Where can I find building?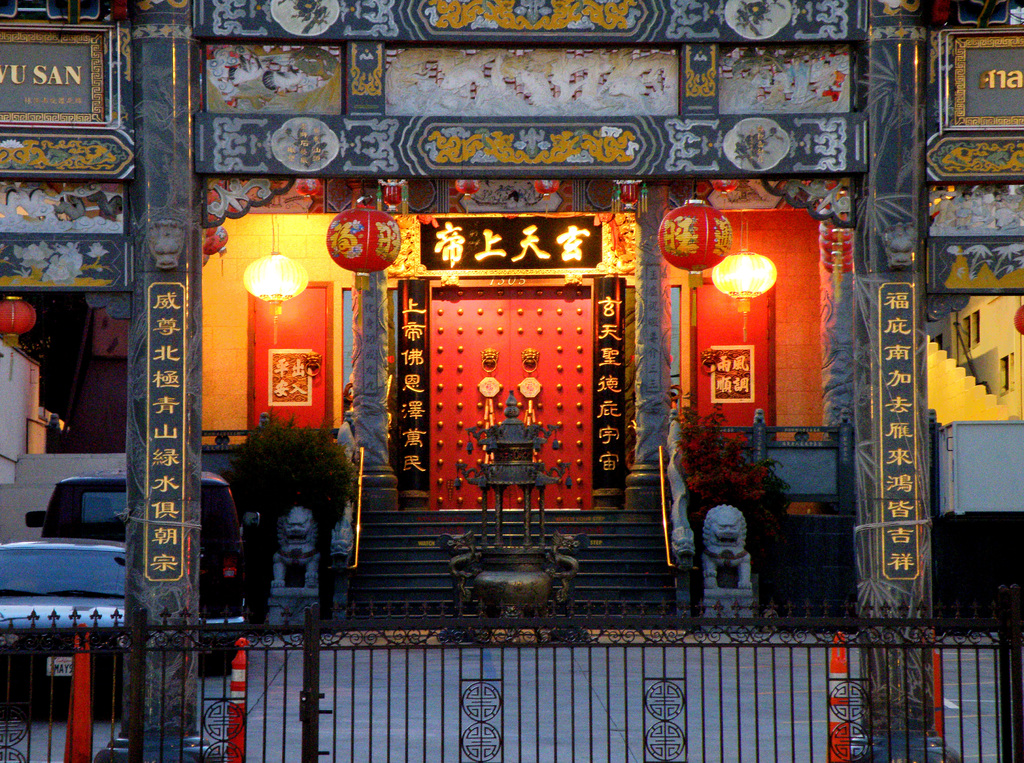
You can find it at bbox=[0, 0, 1023, 762].
